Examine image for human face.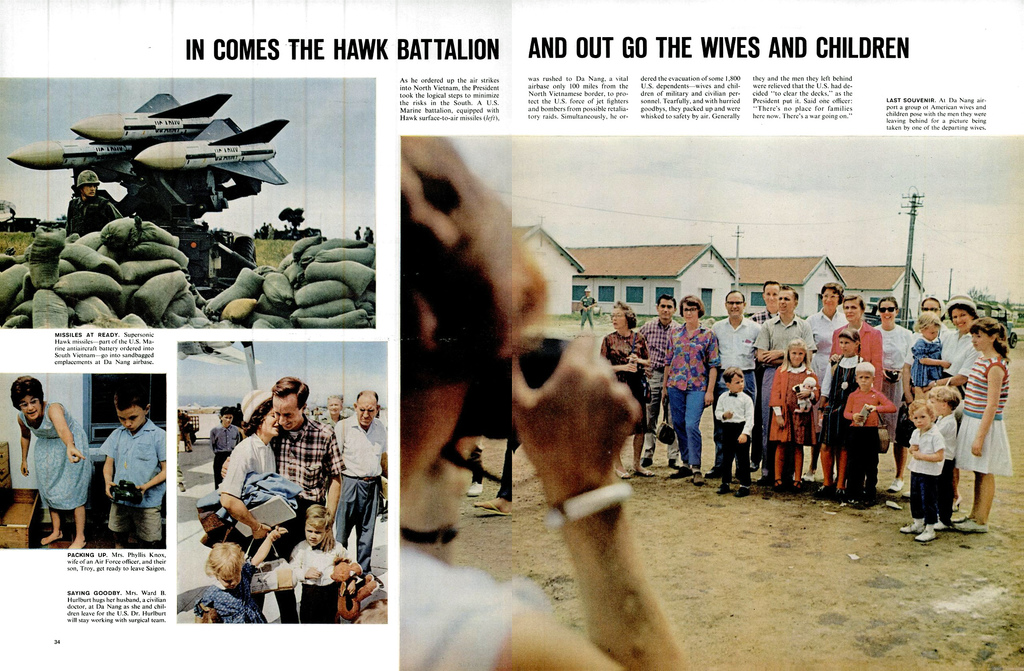
Examination result: x1=22, y1=394, x2=36, y2=423.
